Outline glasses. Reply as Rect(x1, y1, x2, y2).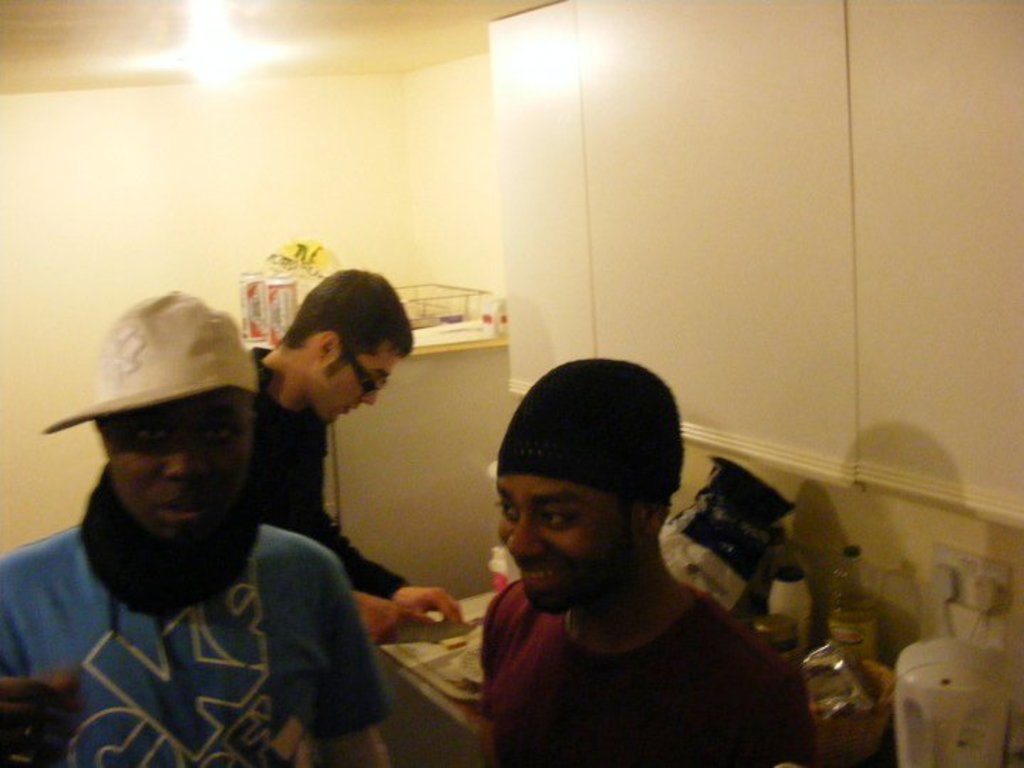
Rect(343, 344, 384, 397).
